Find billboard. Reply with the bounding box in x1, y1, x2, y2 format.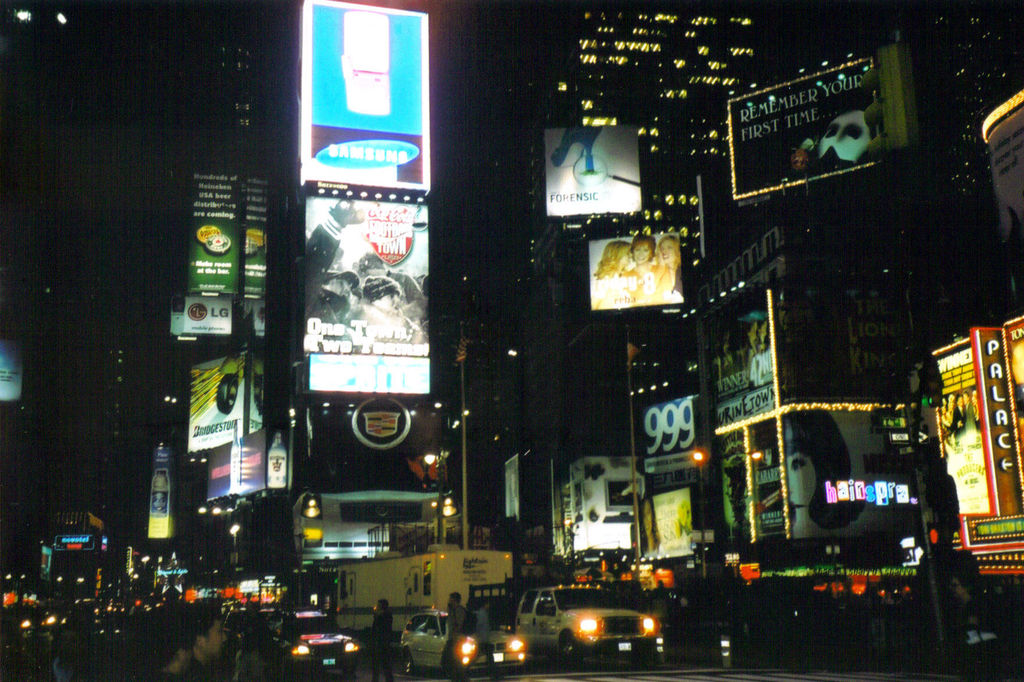
540, 125, 643, 209.
